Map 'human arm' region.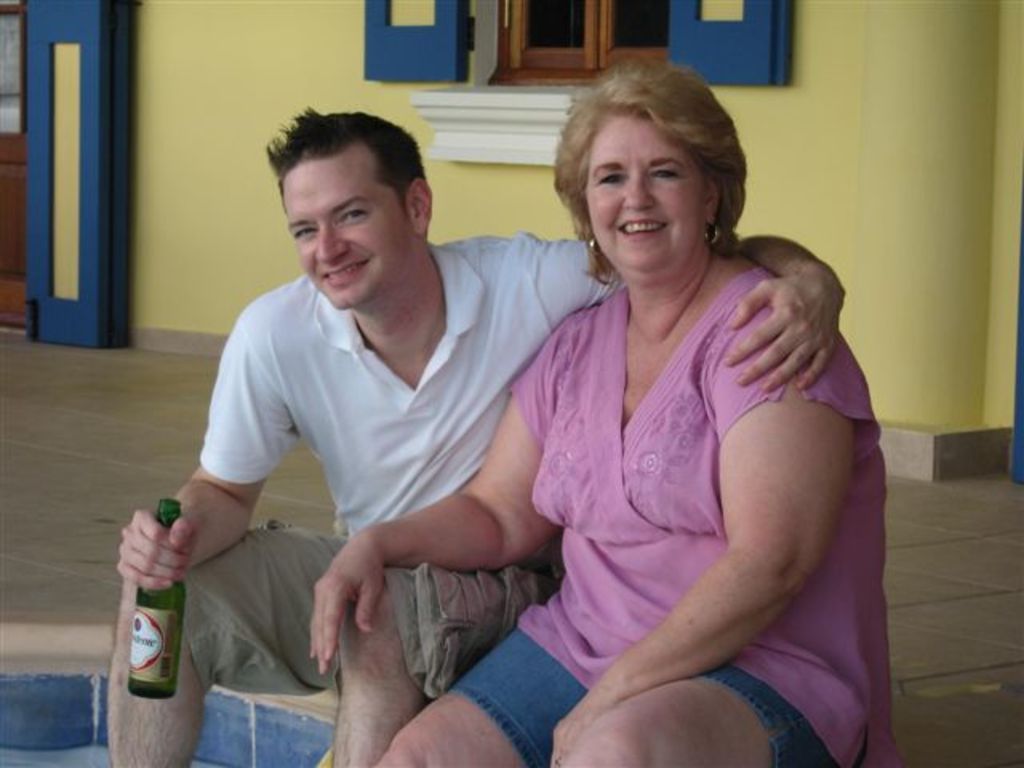
Mapped to pyautogui.locateOnScreen(515, 347, 888, 747).
